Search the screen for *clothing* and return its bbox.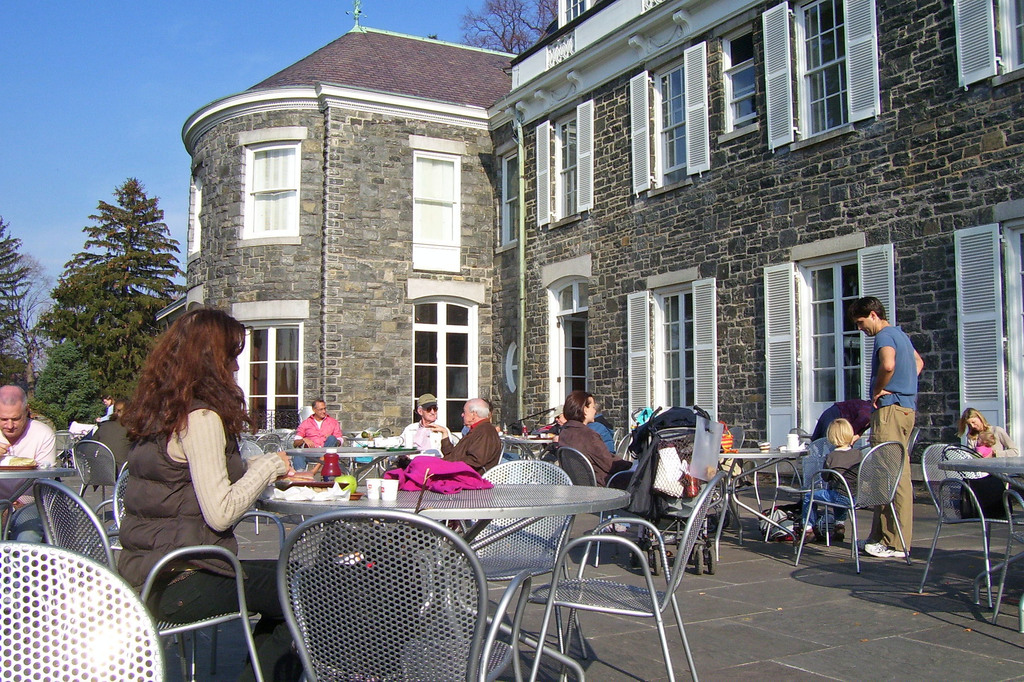
Found: [858, 293, 939, 533].
